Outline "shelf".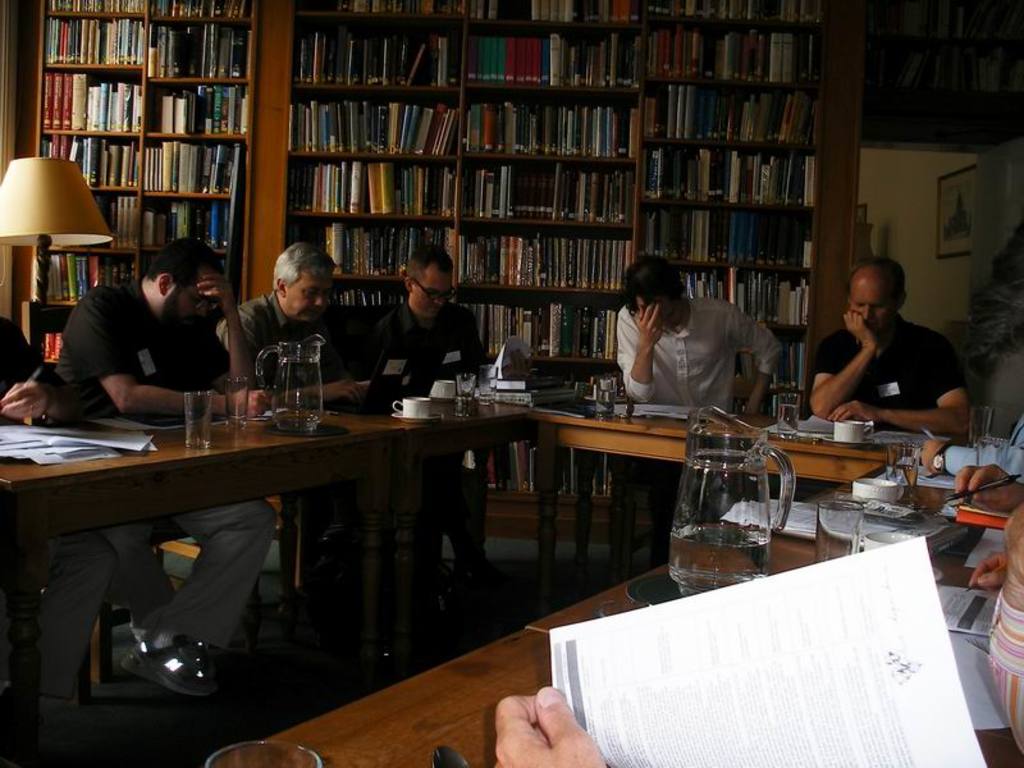
Outline: Rect(687, 270, 799, 328).
